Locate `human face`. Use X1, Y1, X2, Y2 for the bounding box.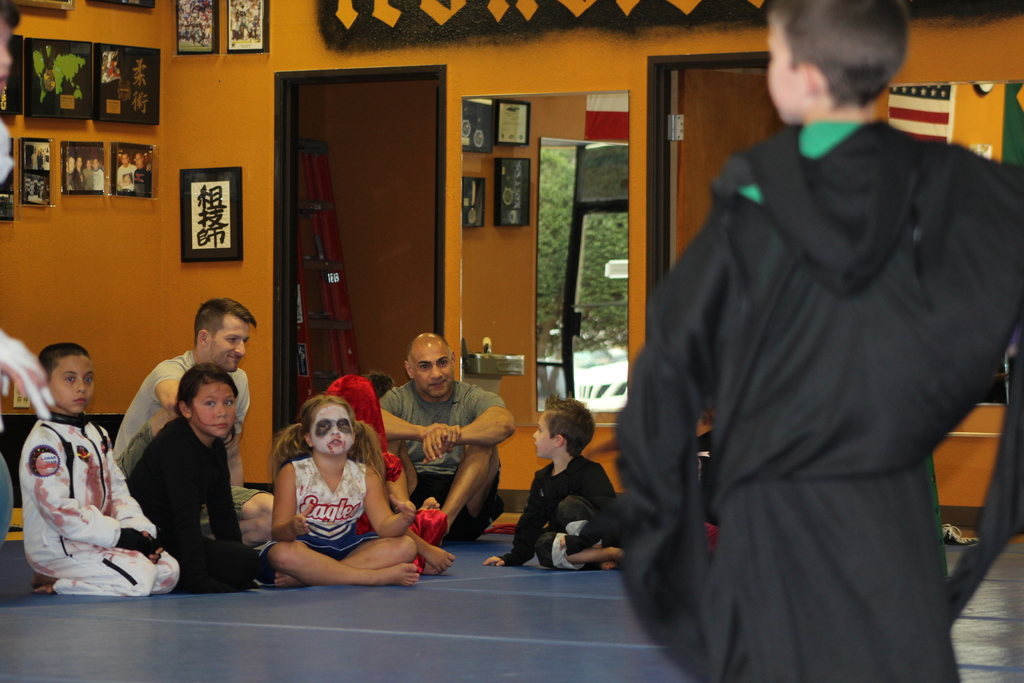
766, 15, 808, 126.
